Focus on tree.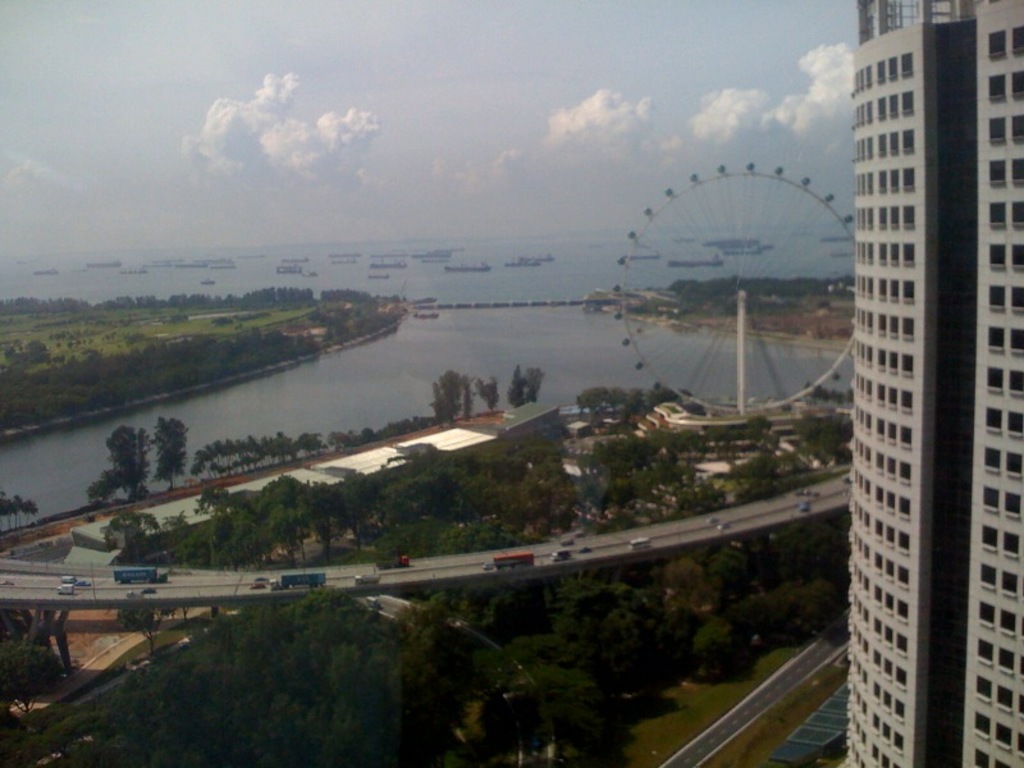
Focused at Rect(760, 524, 856, 577).
